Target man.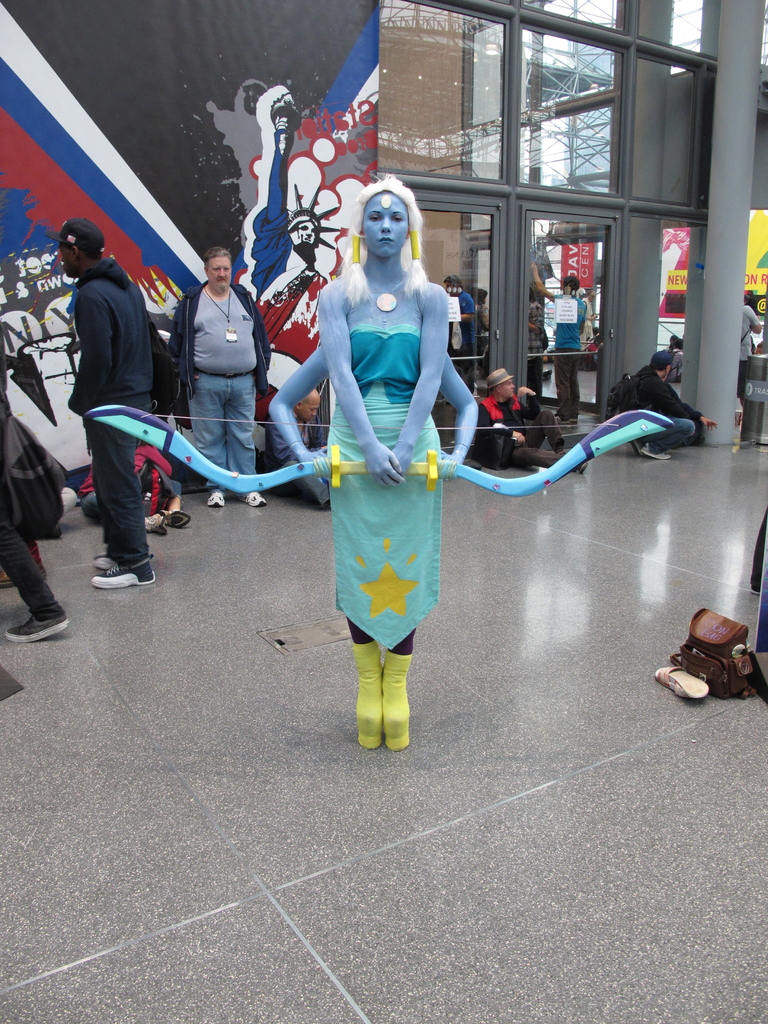
Target region: region(529, 271, 588, 429).
